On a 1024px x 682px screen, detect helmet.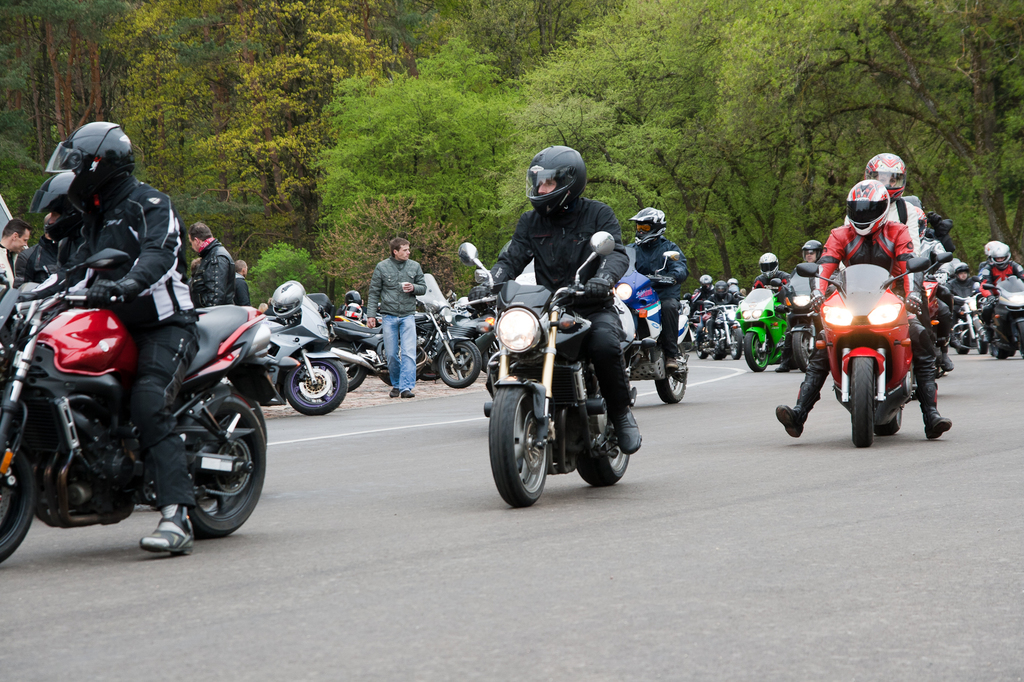
{"left": 860, "top": 154, "right": 902, "bottom": 200}.
